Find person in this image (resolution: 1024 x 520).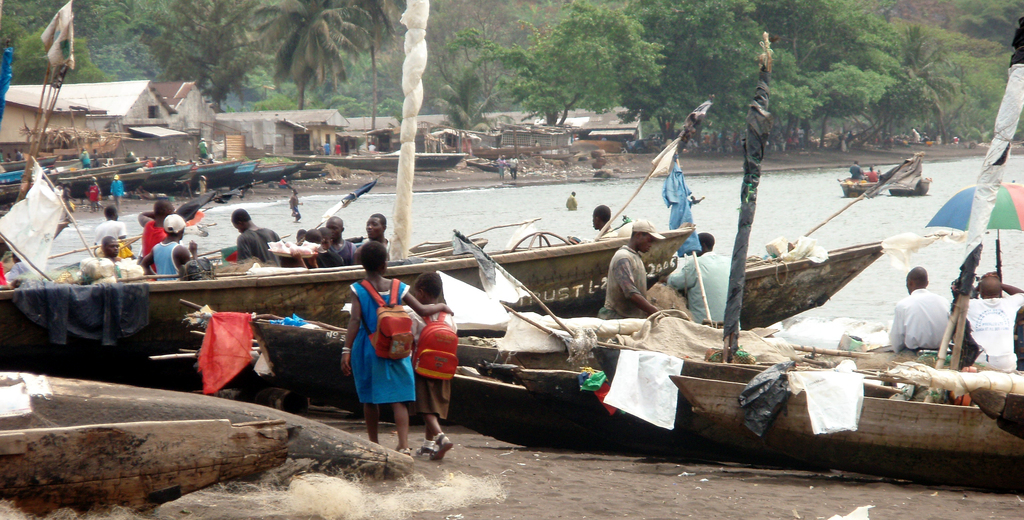
{"x1": 231, "y1": 206, "x2": 282, "y2": 265}.
